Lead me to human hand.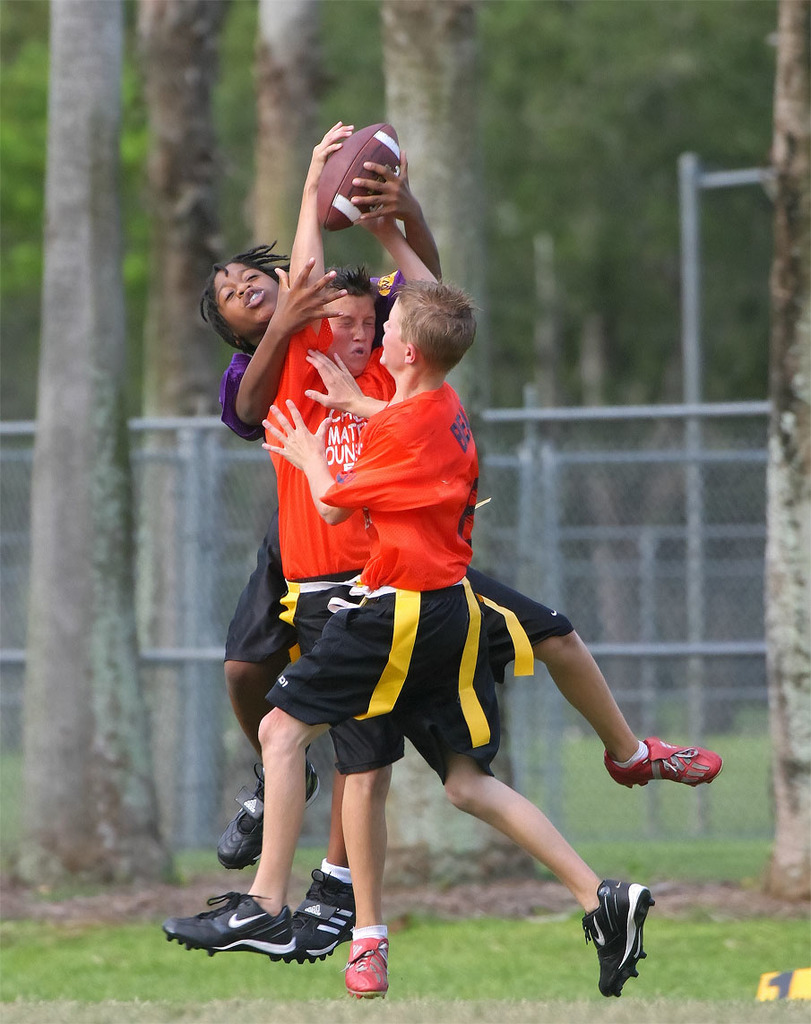
Lead to <region>350, 147, 418, 221</region>.
